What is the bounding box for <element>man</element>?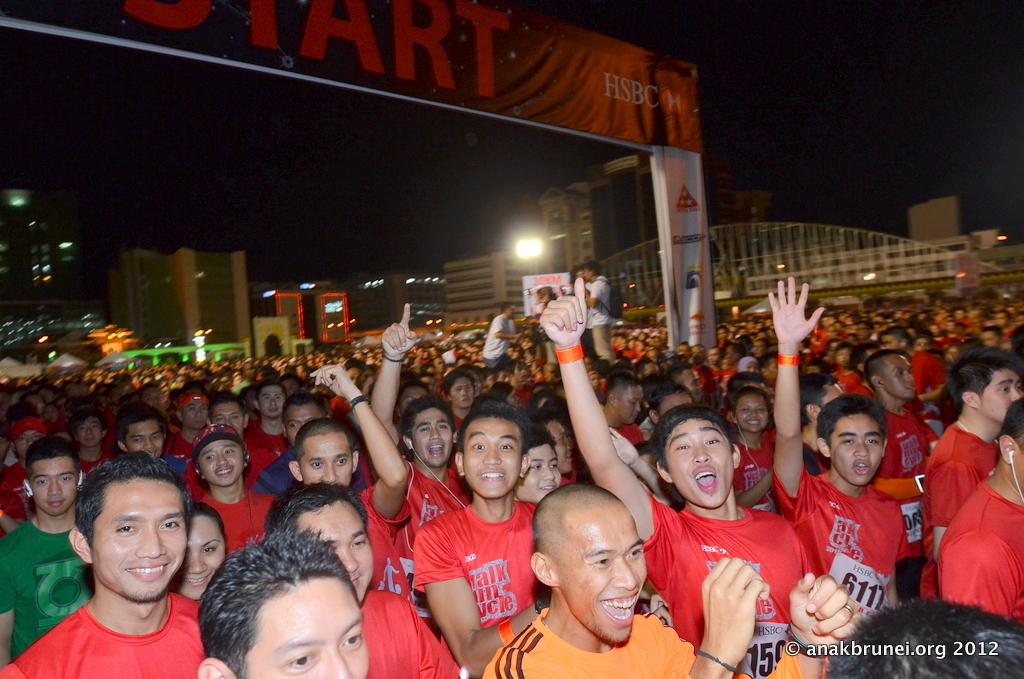
480,480,853,678.
